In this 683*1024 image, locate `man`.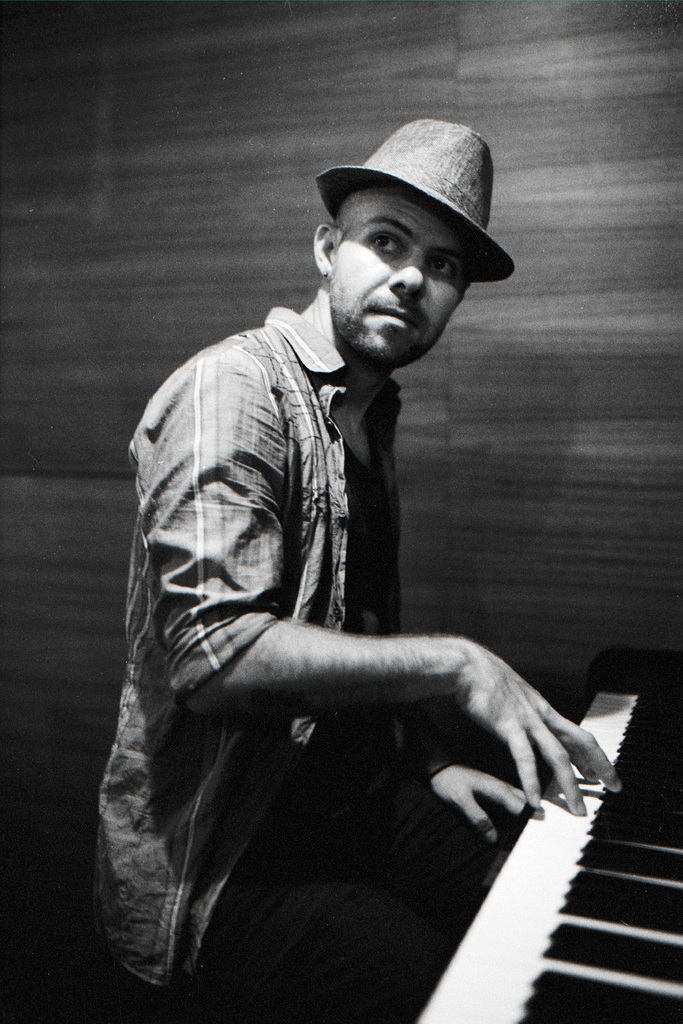
Bounding box: 104 128 598 1023.
